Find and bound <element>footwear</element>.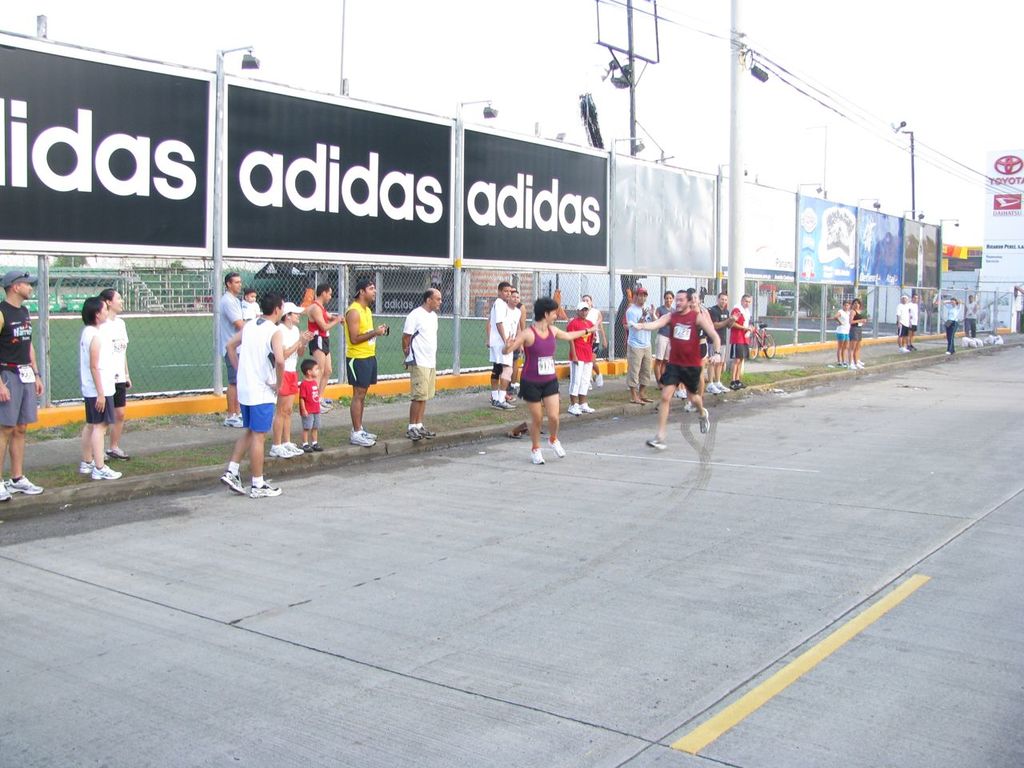
Bound: (left=318, top=403, right=327, bottom=413).
